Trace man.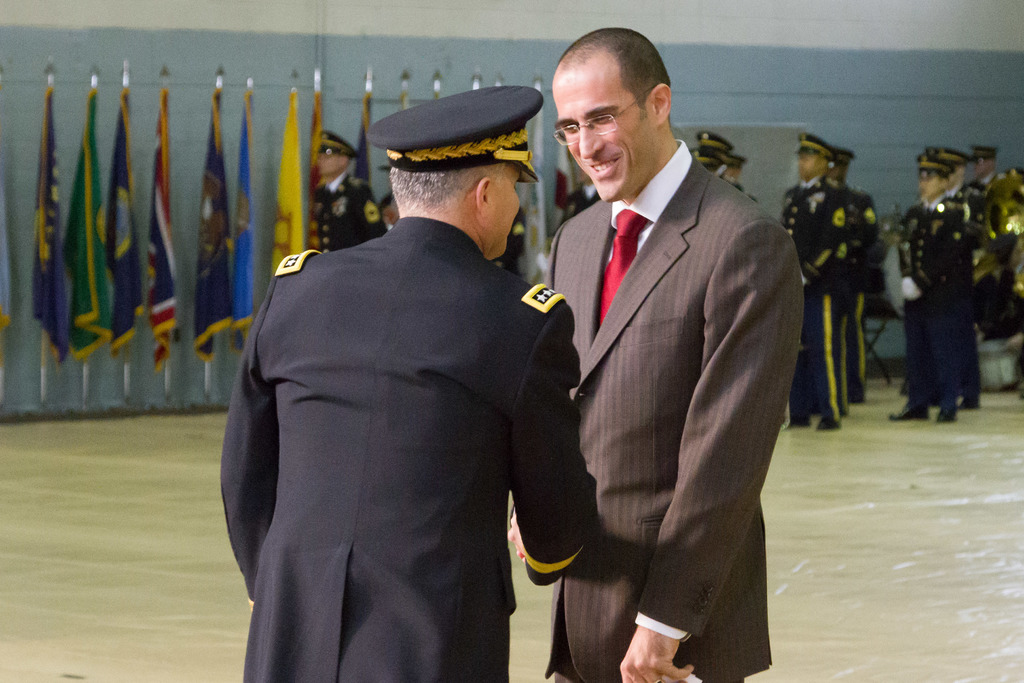
Traced to Rect(517, 25, 815, 682).
